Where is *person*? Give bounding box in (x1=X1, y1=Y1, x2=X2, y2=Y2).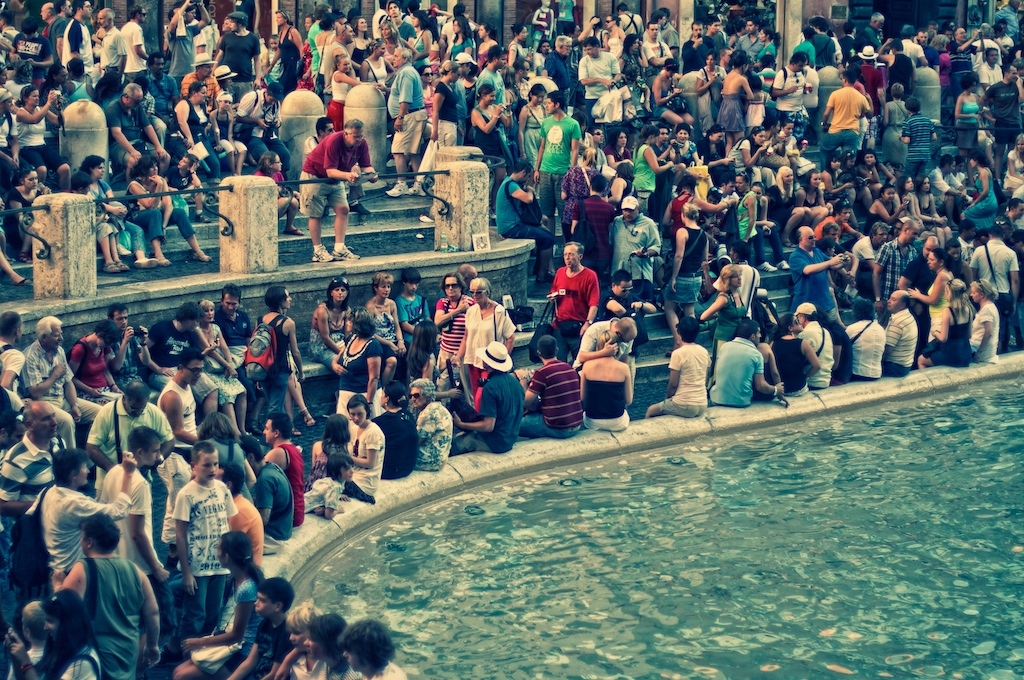
(x1=324, y1=53, x2=369, y2=125).
